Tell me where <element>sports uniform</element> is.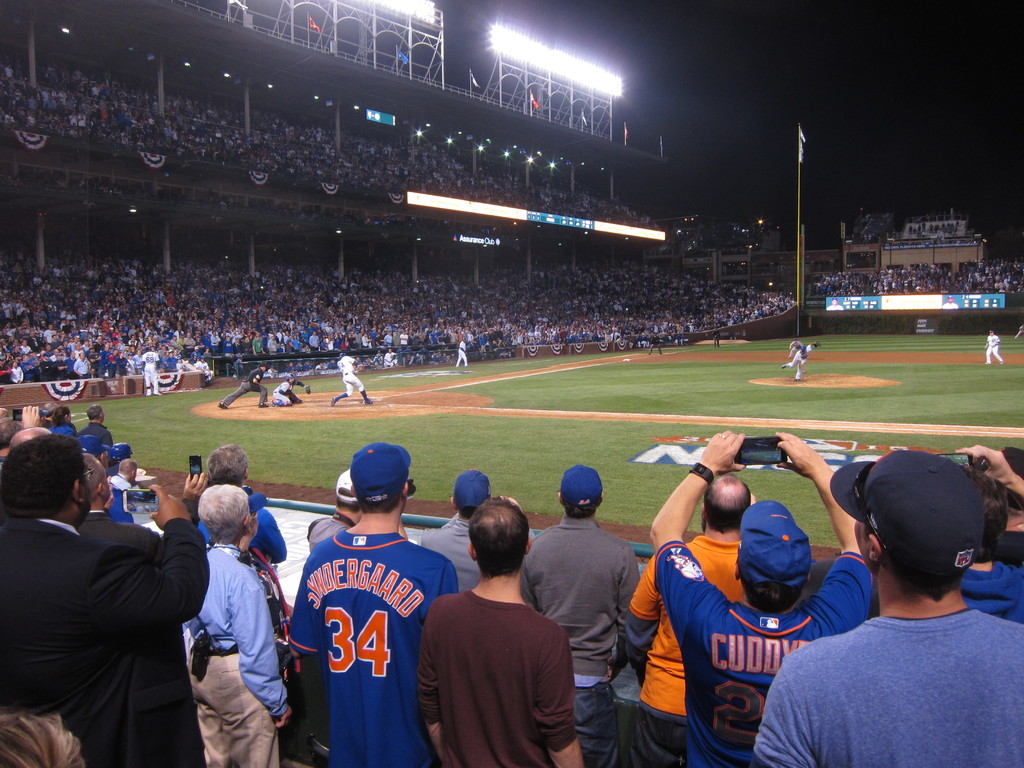
<element>sports uniform</element> is at bbox(140, 349, 170, 417).
